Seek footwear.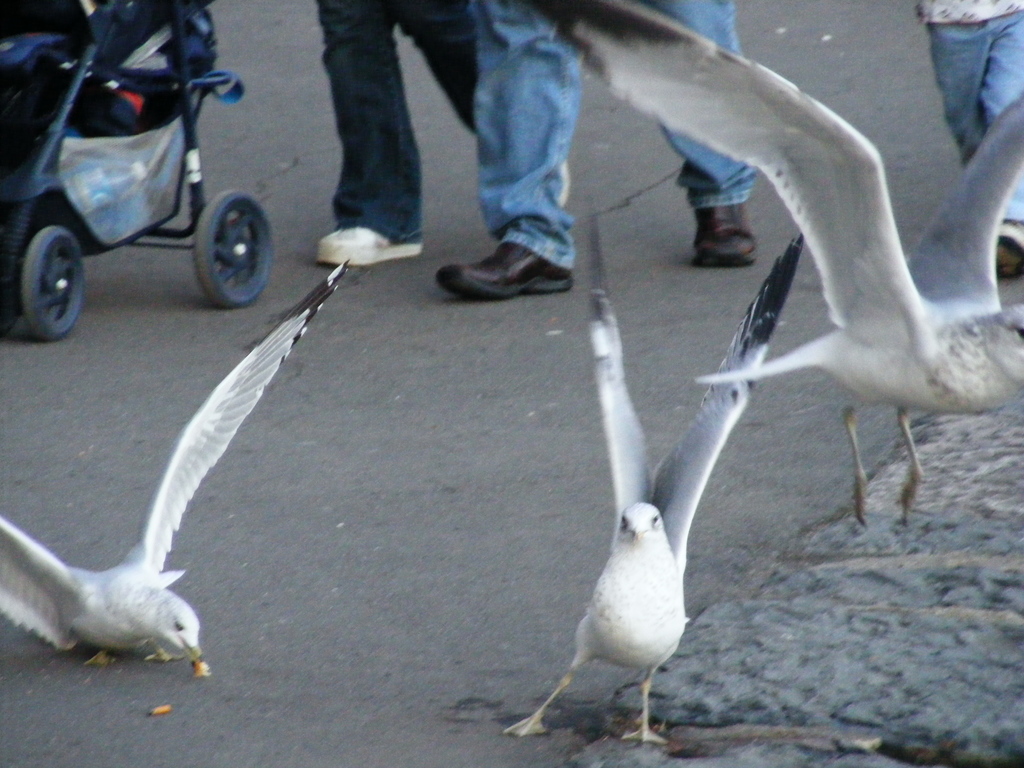
bbox=[438, 242, 573, 294].
